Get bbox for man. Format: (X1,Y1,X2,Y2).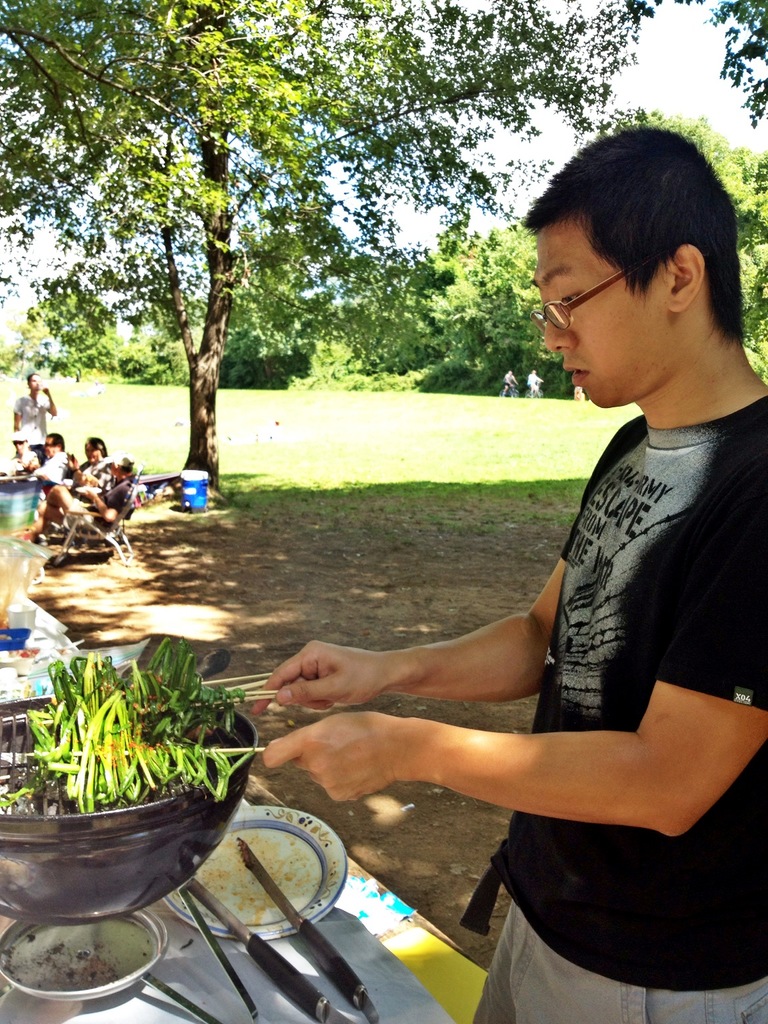
(10,377,56,469).
